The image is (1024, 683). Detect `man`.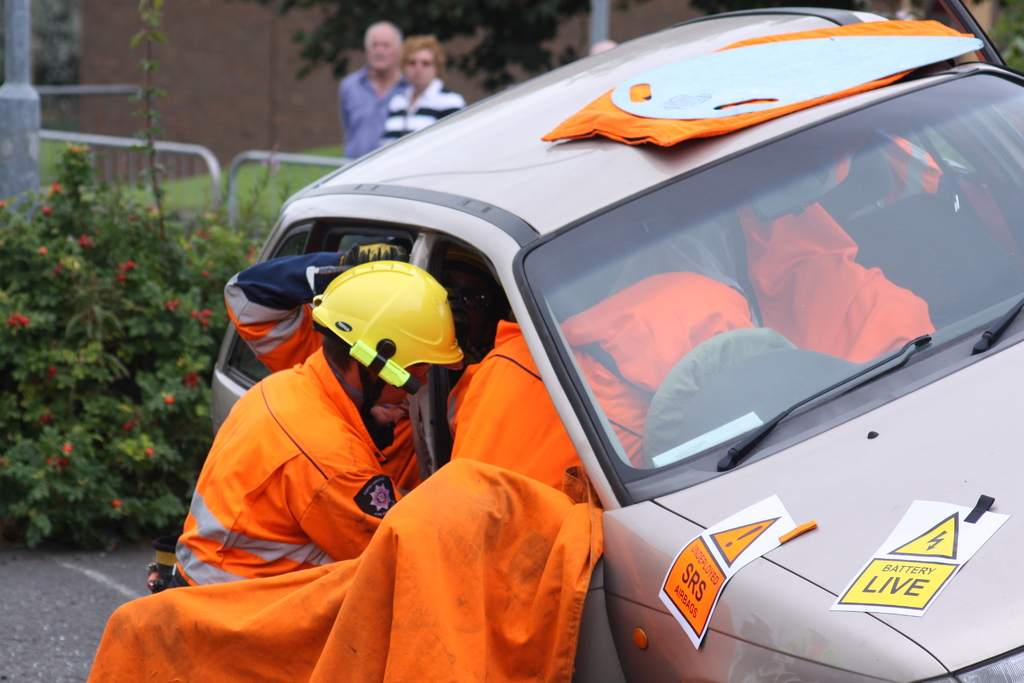
Detection: {"left": 151, "top": 293, "right": 466, "bottom": 611}.
